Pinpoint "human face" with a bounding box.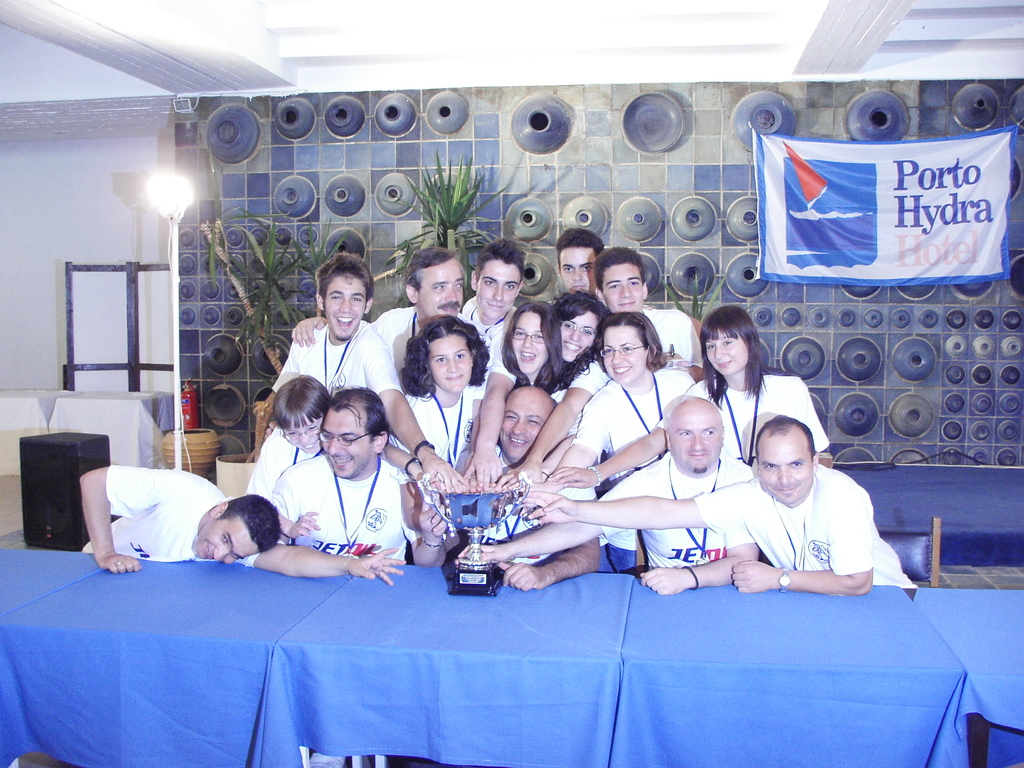
BBox(326, 270, 366, 343).
